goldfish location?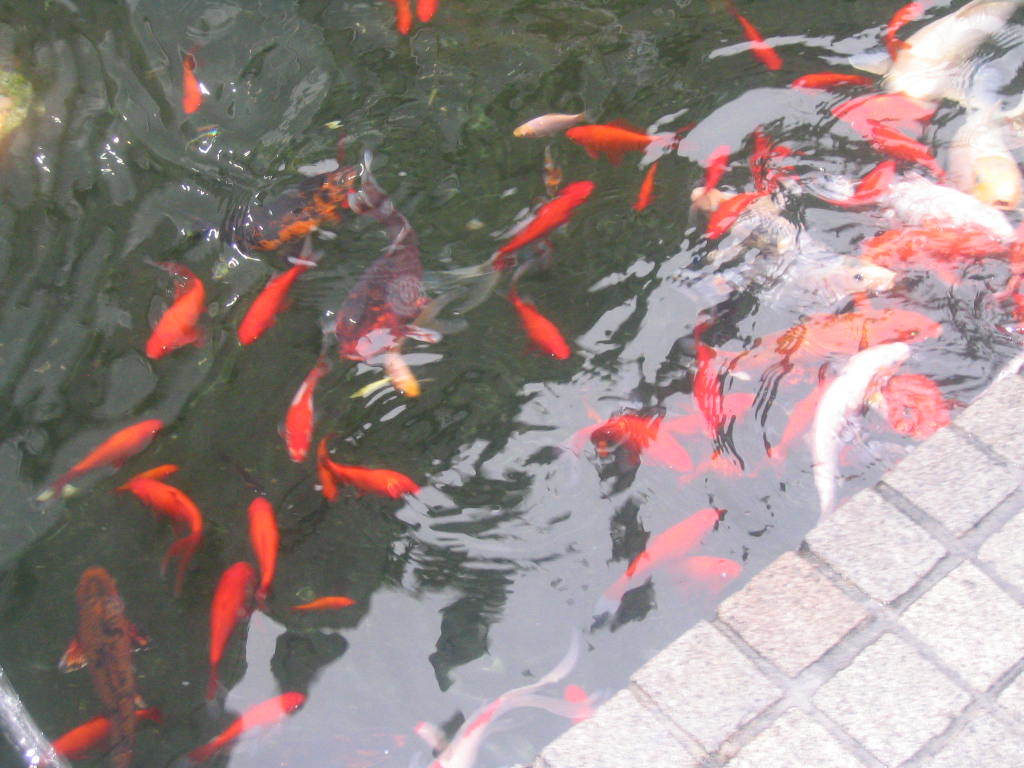
BBox(210, 556, 251, 702)
